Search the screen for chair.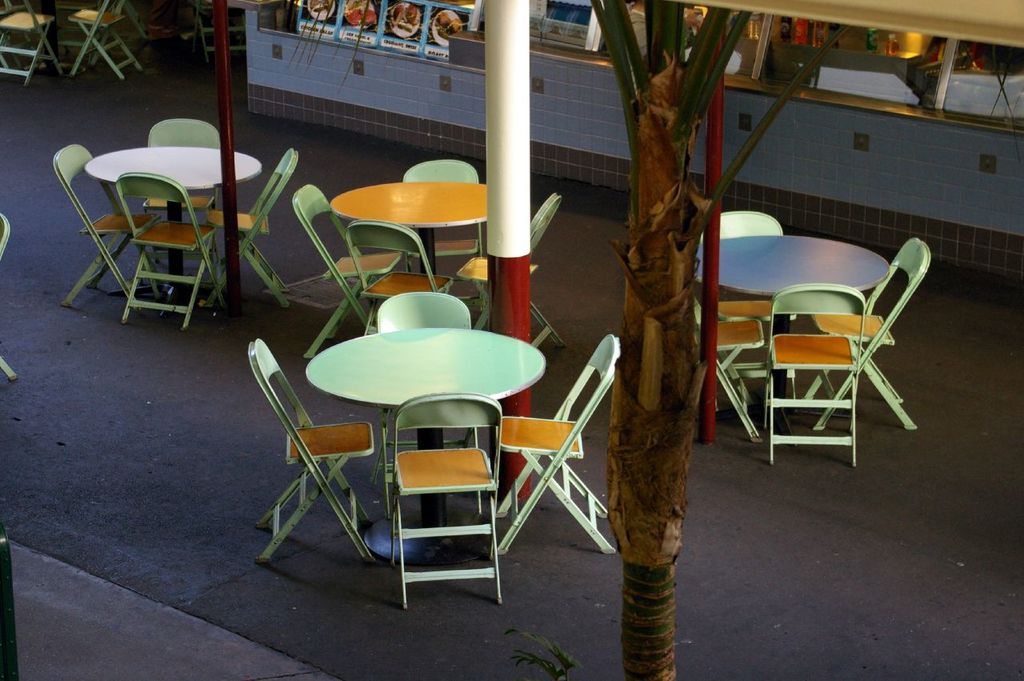
Found at 0/218/21/377.
